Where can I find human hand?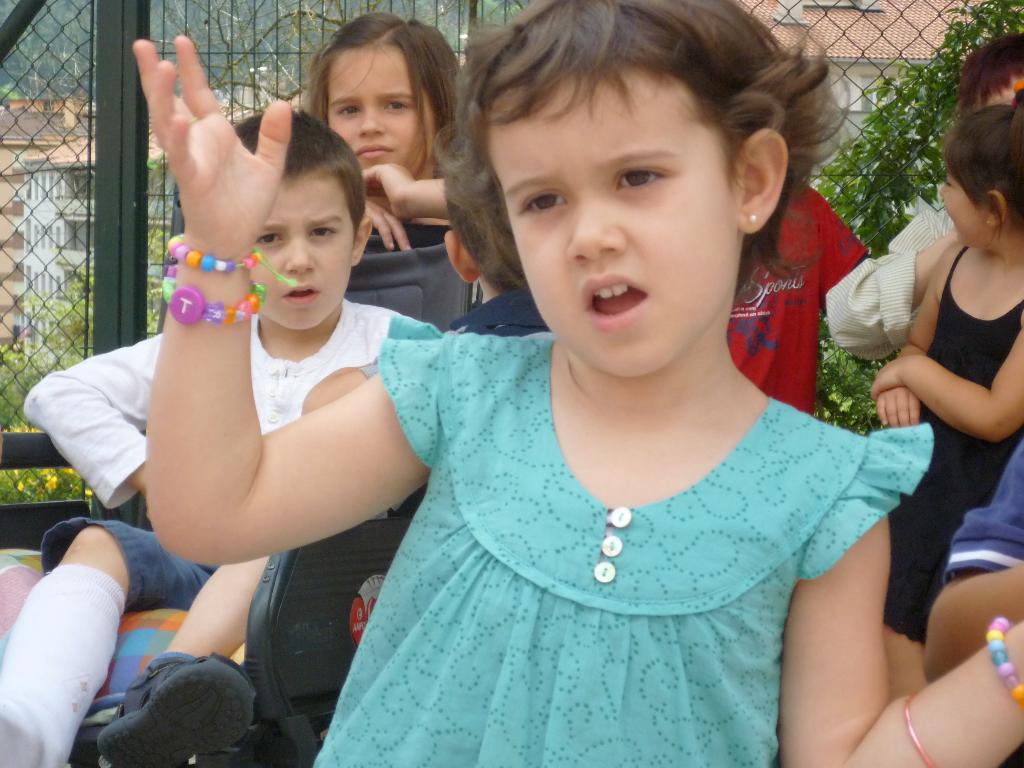
You can find it at <box>360,191,412,255</box>.
